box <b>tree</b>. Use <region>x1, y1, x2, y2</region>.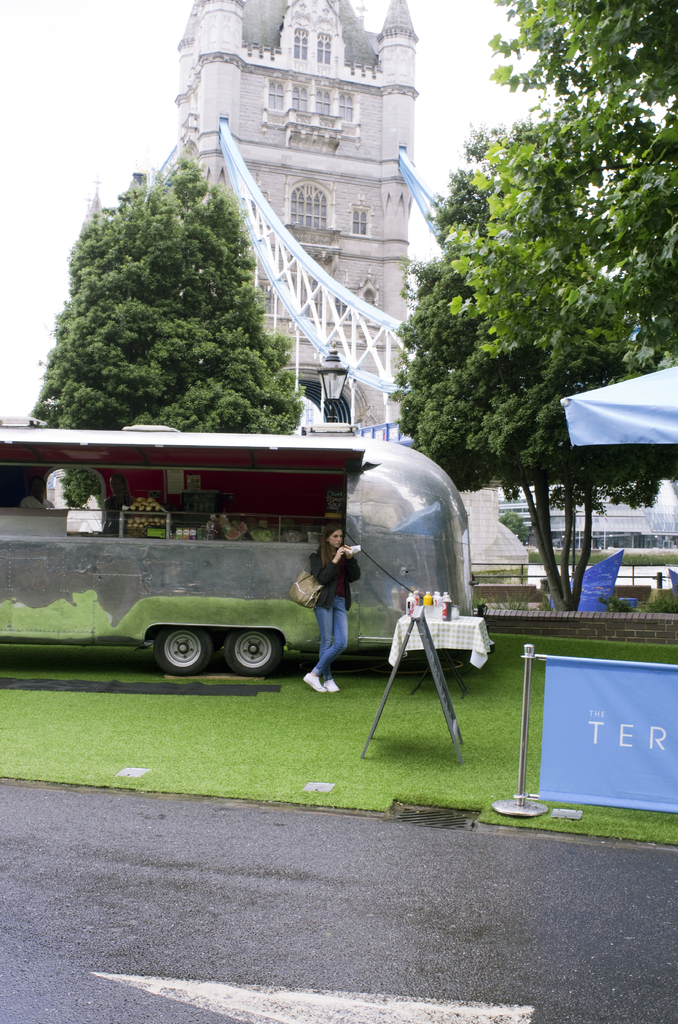
<region>392, 0, 677, 624</region>.
